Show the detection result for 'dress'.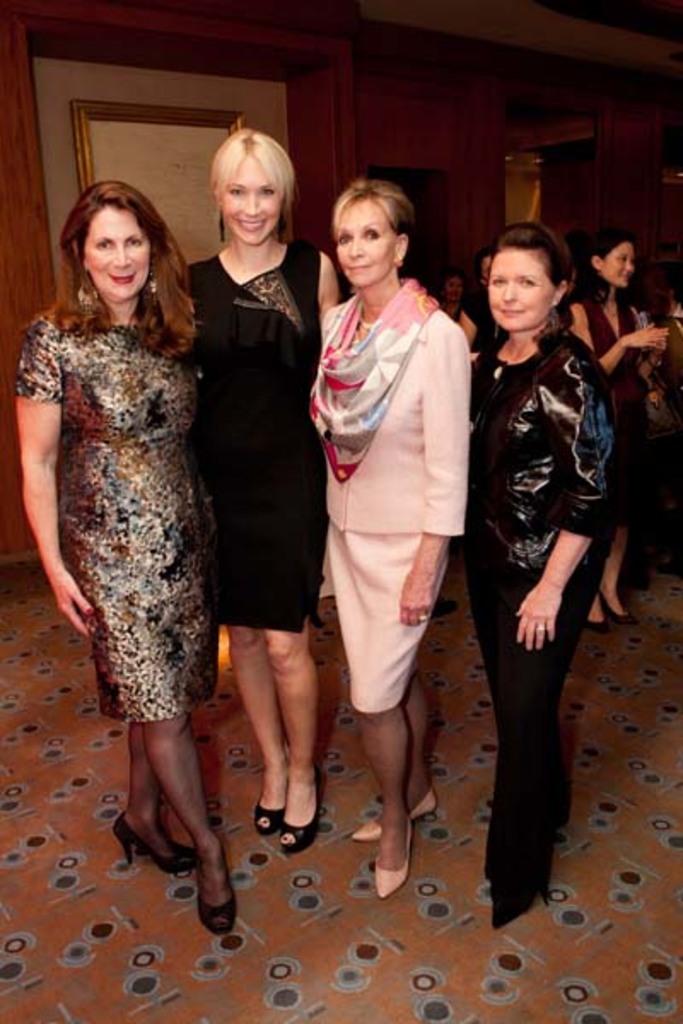
detection(586, 294, 661, 531).
